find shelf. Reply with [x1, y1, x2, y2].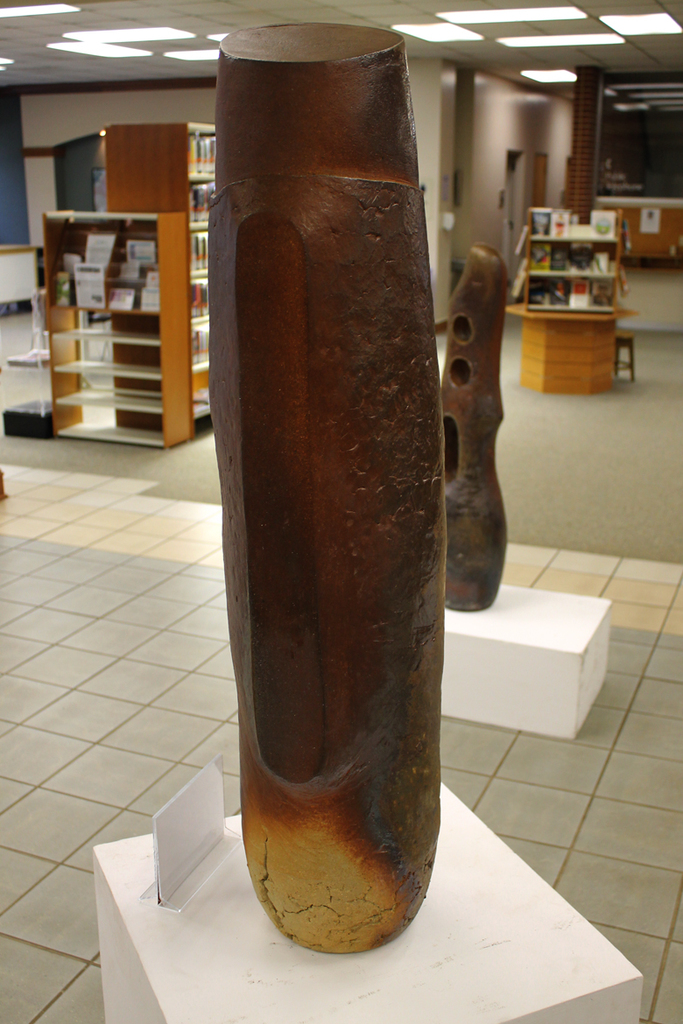
[46, 331, 192, 369].
